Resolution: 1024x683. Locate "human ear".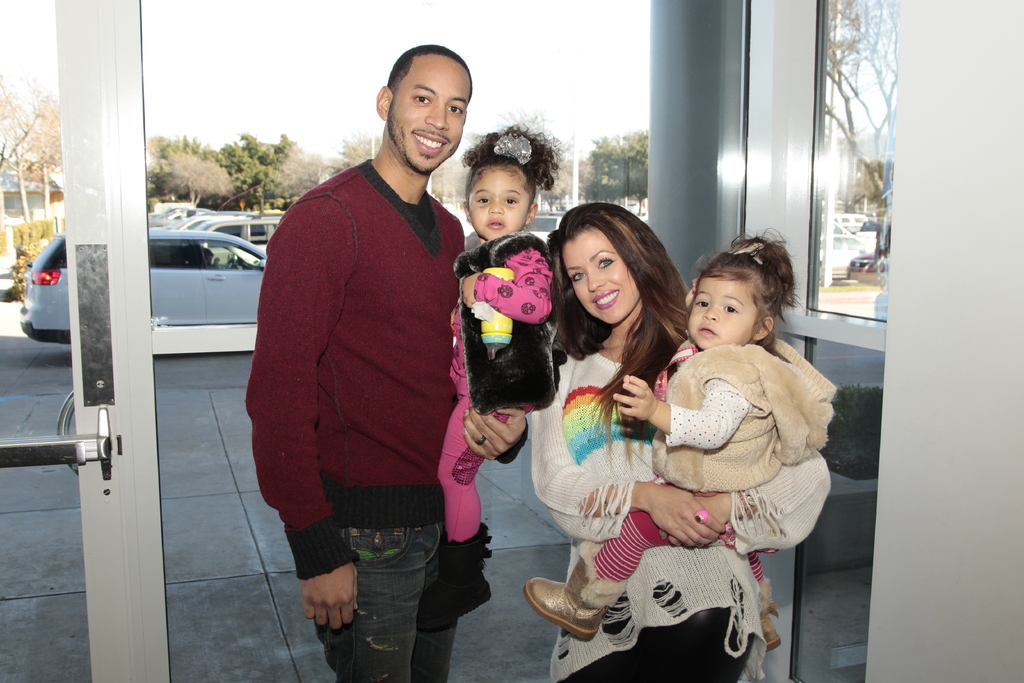
BBox(372, 82, 394, 120).
